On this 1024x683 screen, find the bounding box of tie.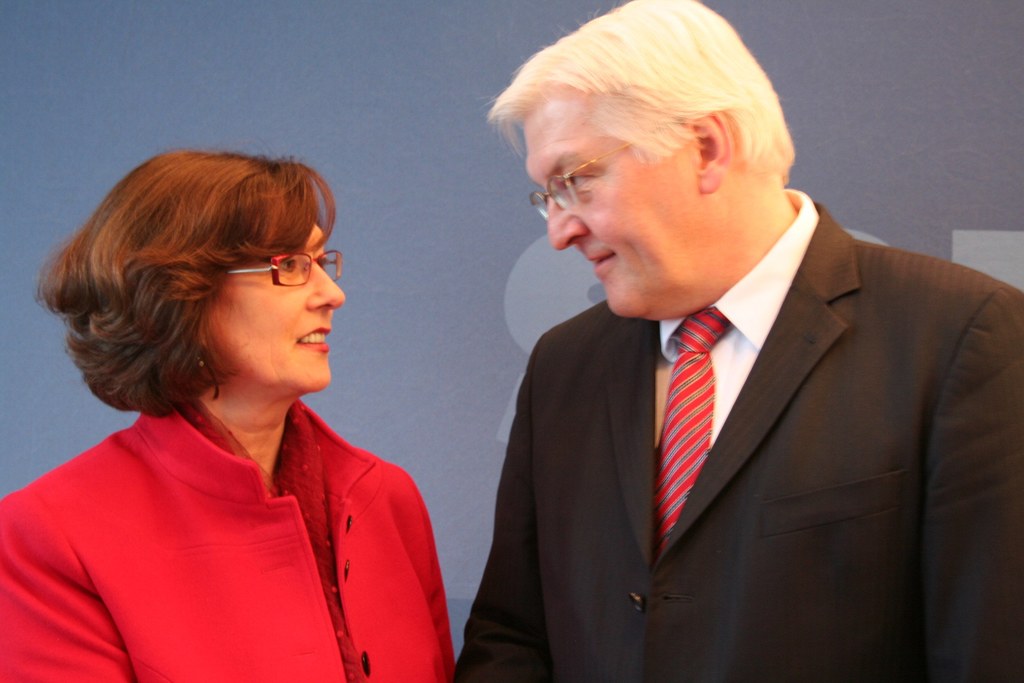
Bounding box: select_region(649, 306, 733, 558).
